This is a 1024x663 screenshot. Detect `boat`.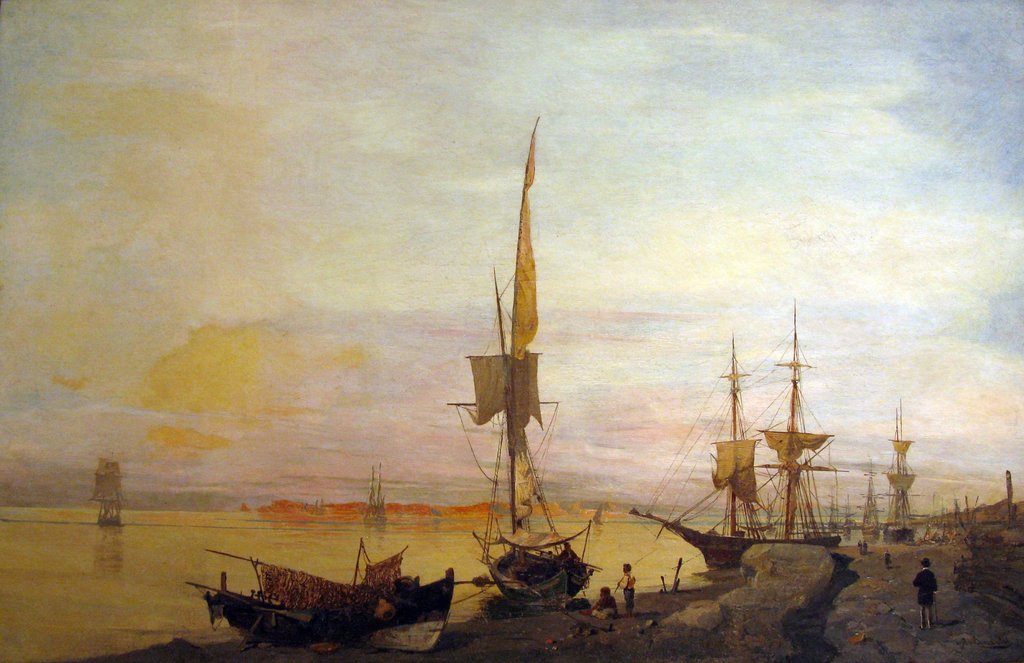
crop(85, 449, 138, 535).
